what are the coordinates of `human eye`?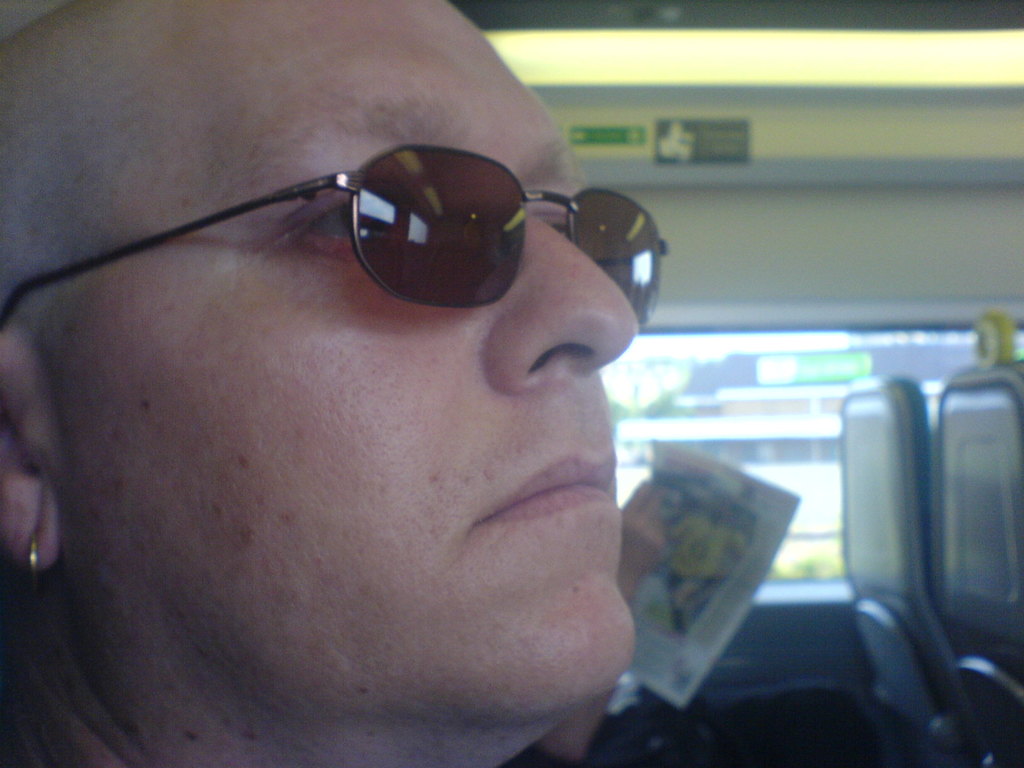
[x1=263, y1=179, x2=429, y2=258].
